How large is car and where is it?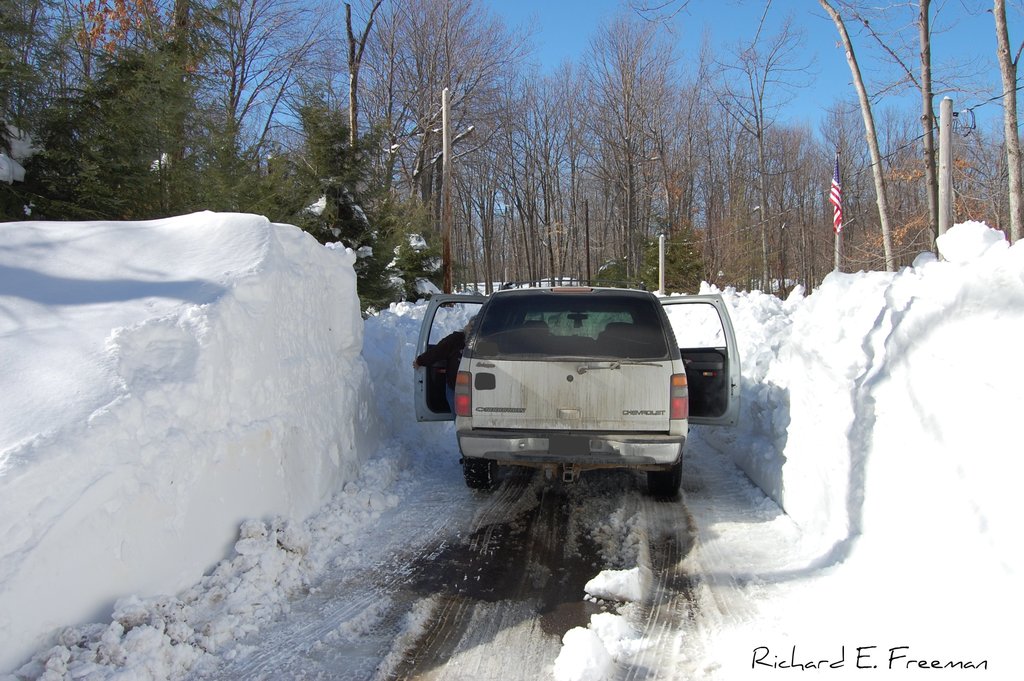
Bounding box: <box>415,275,744,490</box>.
